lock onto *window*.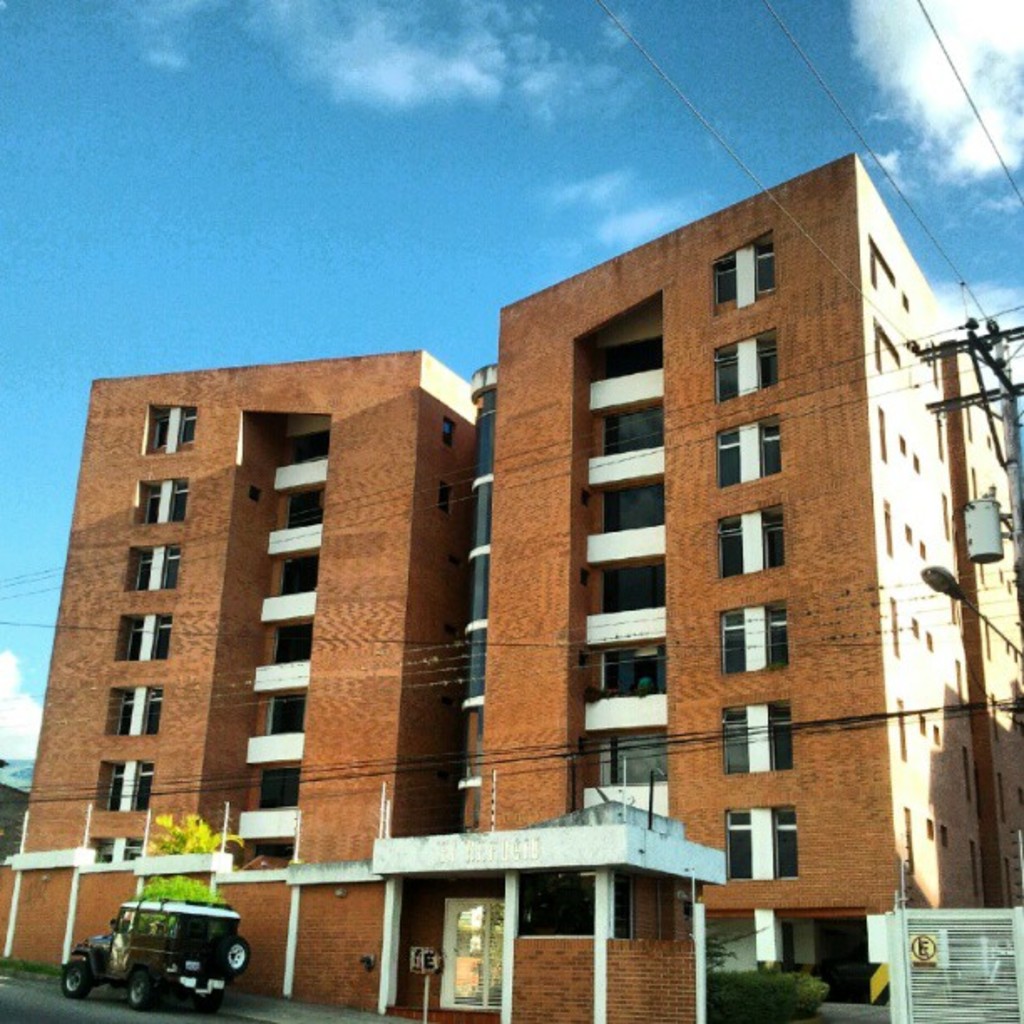
Locked: pyautogui.locateOnScreen(718, 338, 780, 402).
